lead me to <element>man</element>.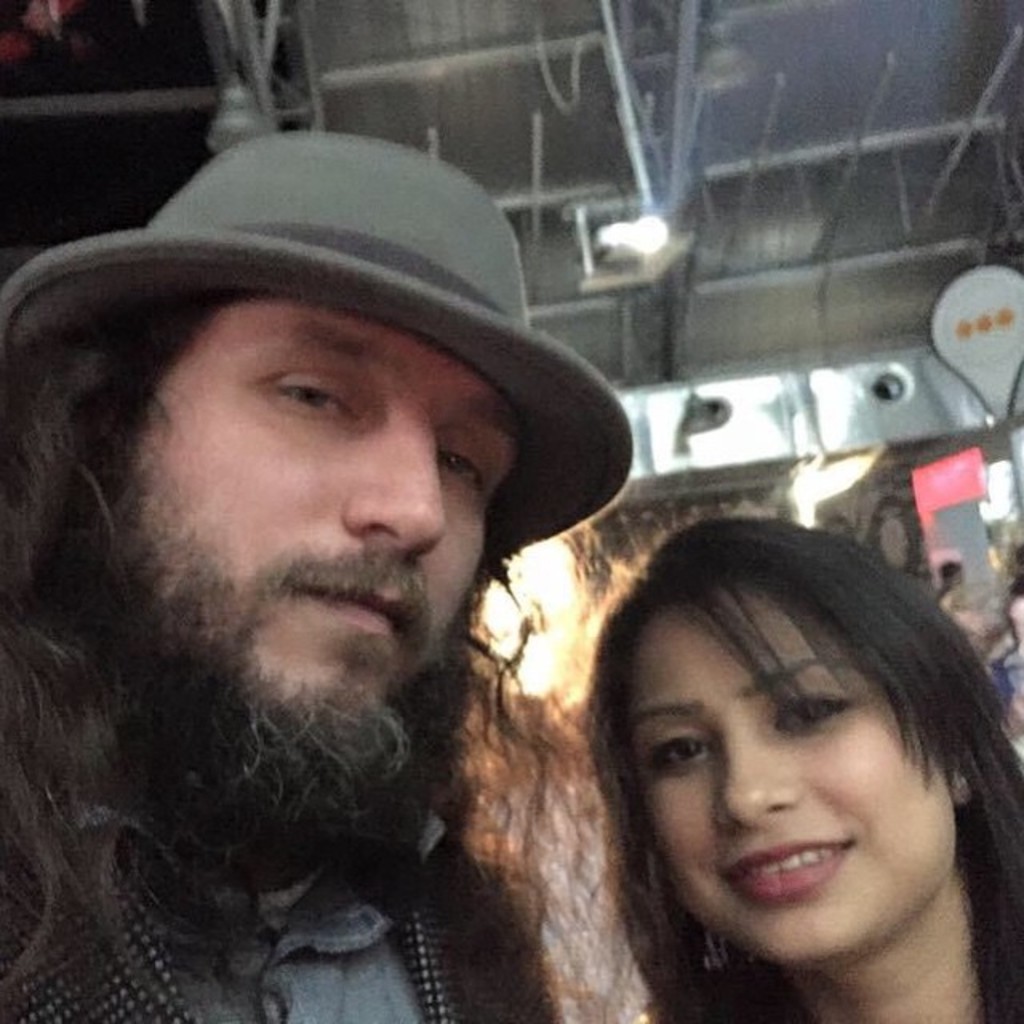
Lead to select_region(936, 550, 994, 645).
